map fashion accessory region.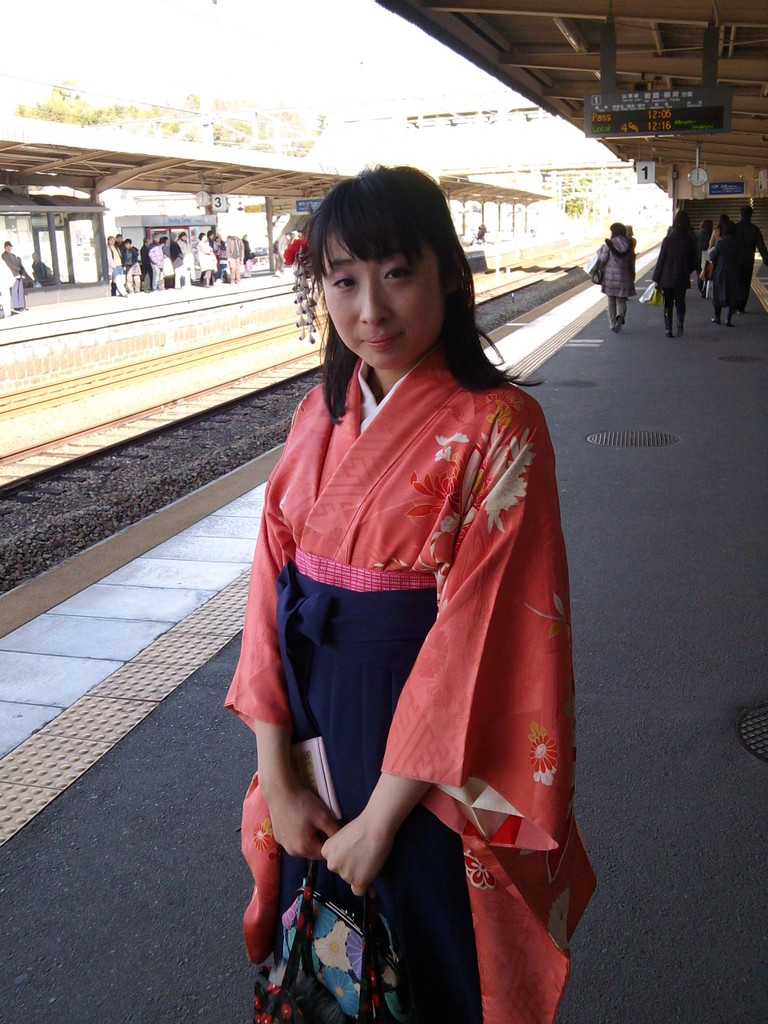
Mapped to <region>251, 858, 408, 1022</region>.
